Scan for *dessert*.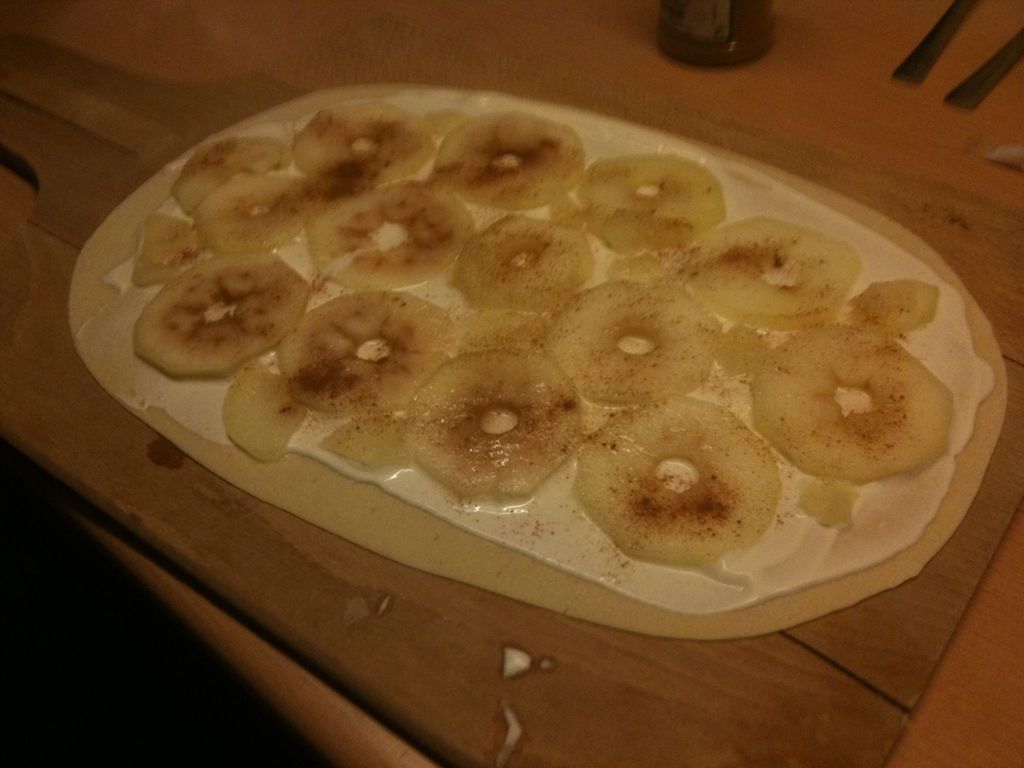
Scan result: <box>586,401,793,583</box>.
